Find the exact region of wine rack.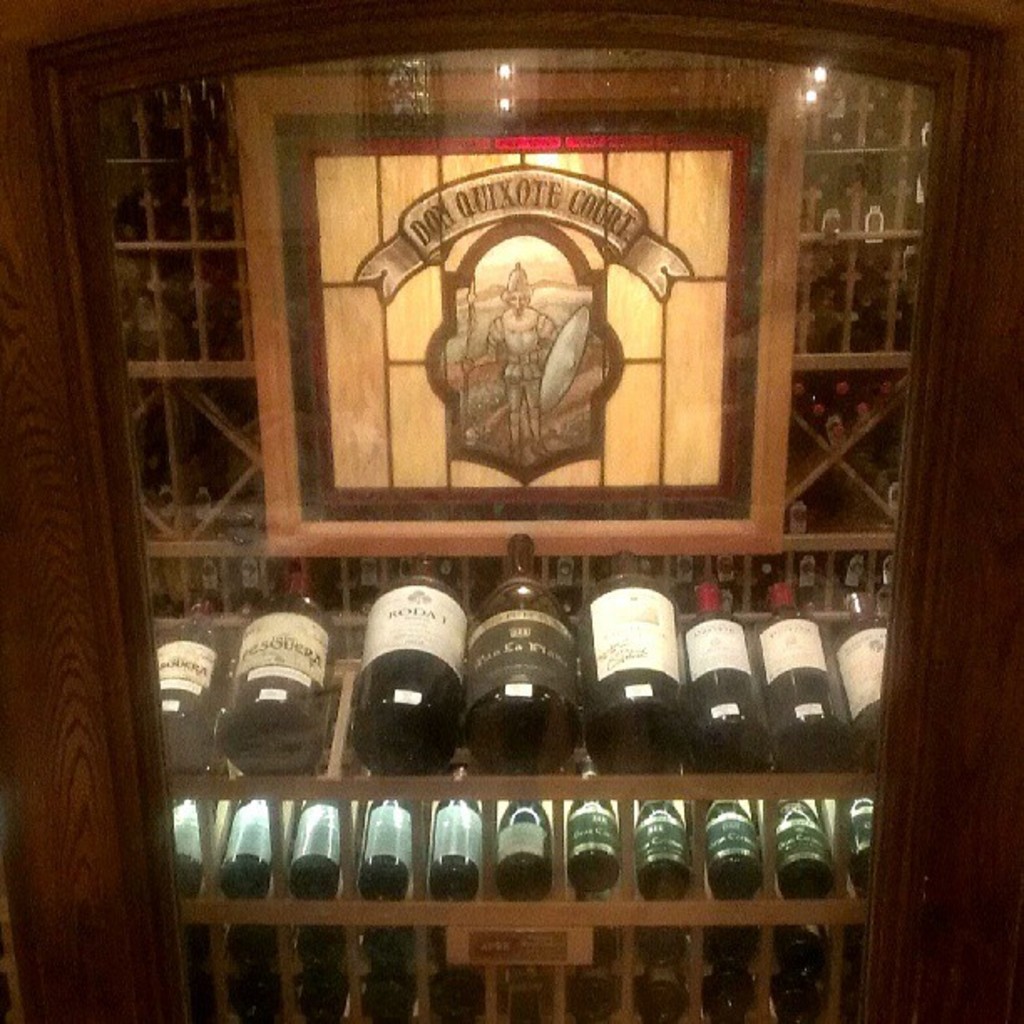
Exact region: left=0, top=0, right=1022, bottom=1022.
